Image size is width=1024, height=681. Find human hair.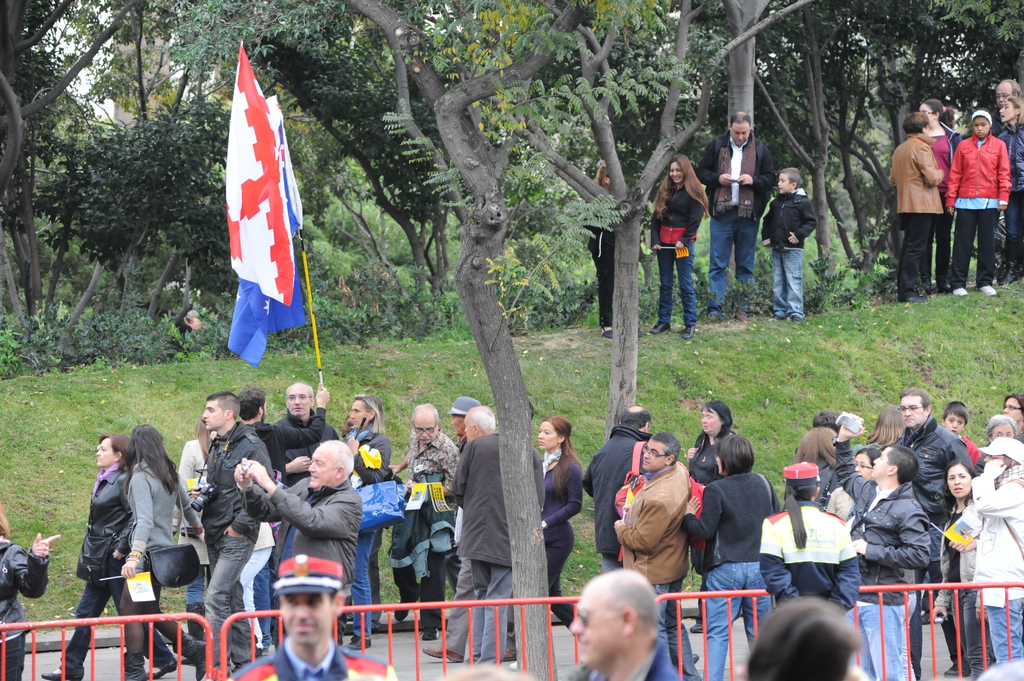
{"left": 651, "top": 154, "right": 710, "bottom": 217}.
